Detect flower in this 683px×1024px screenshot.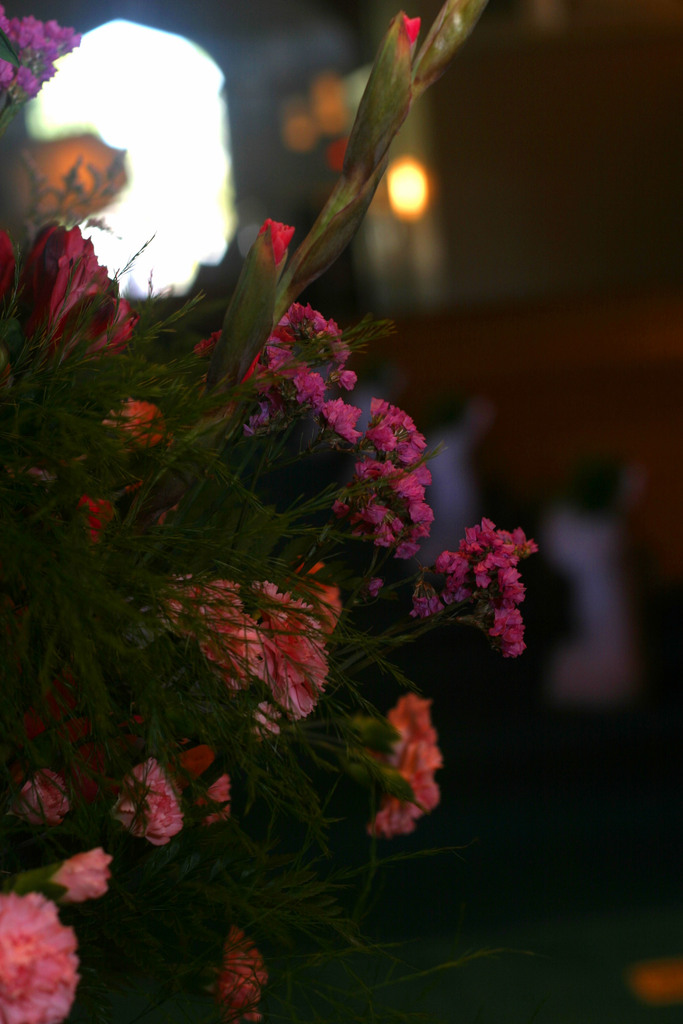
Detection: [210, 929, 267, 1023].
